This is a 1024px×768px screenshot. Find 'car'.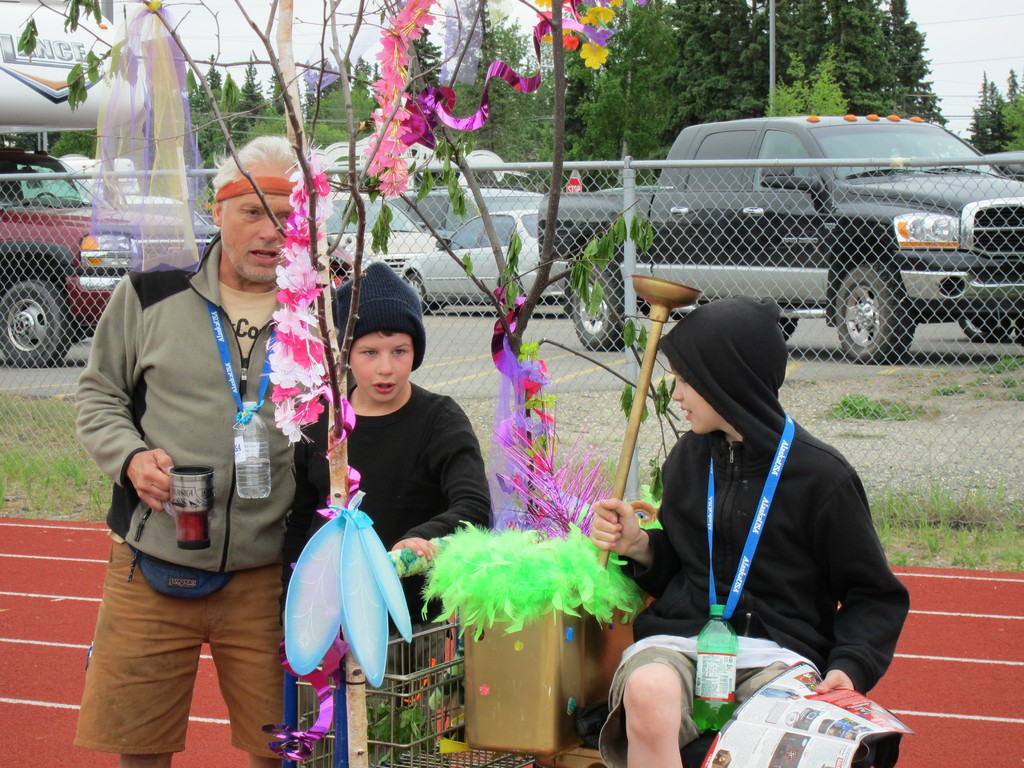
Bounding box: Rect(385, 182, 545, 242).
